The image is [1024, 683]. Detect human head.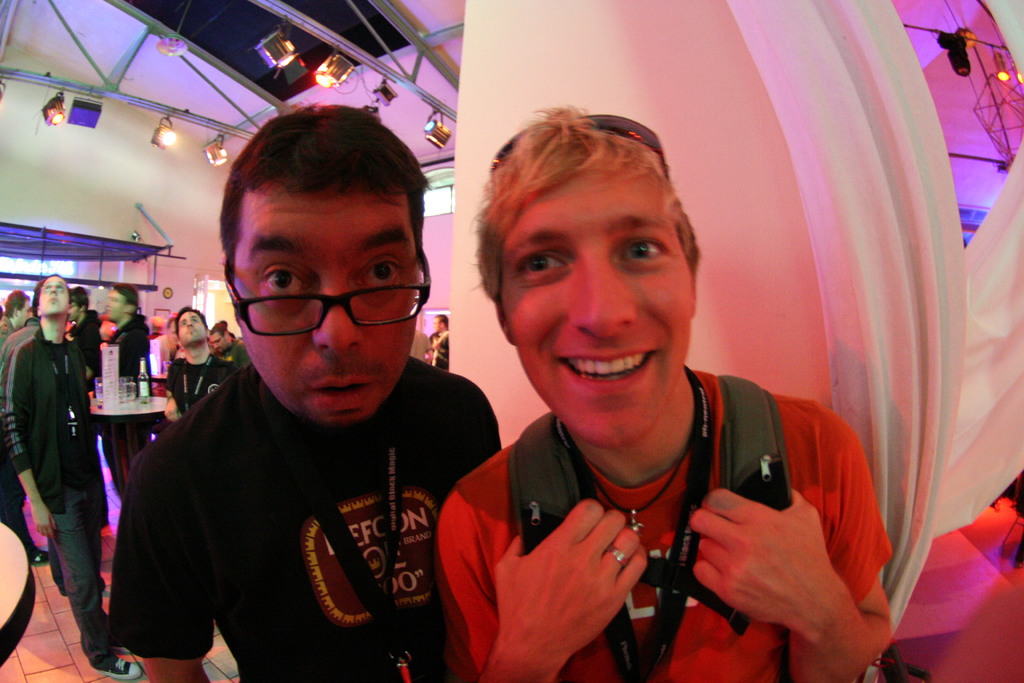
Detection: region(471, 126, 696, 452).
